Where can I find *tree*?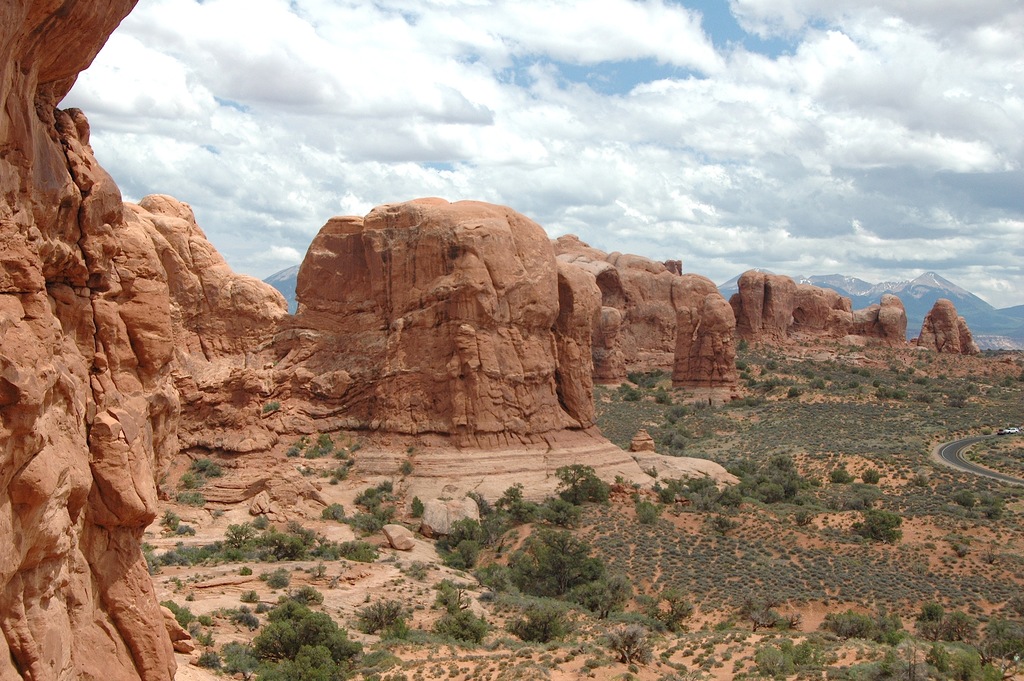
You can find it at detection(260, 534, 309, 559).
